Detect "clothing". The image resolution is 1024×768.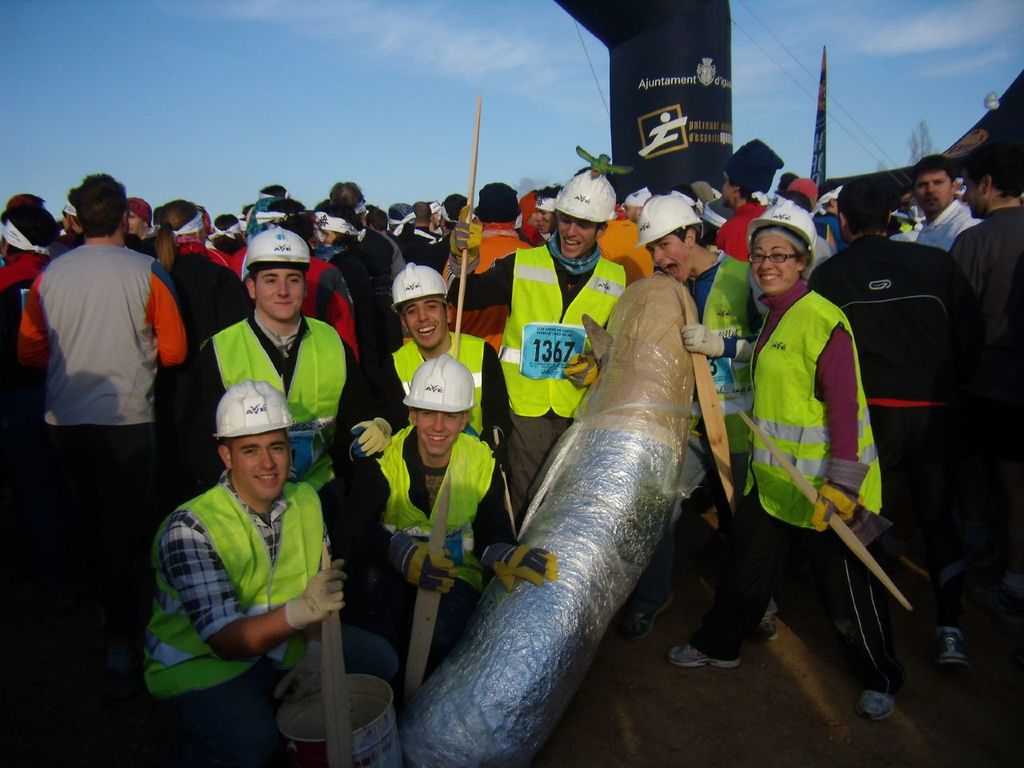
<bbox>442, 213, 529, 357</bbox>.
